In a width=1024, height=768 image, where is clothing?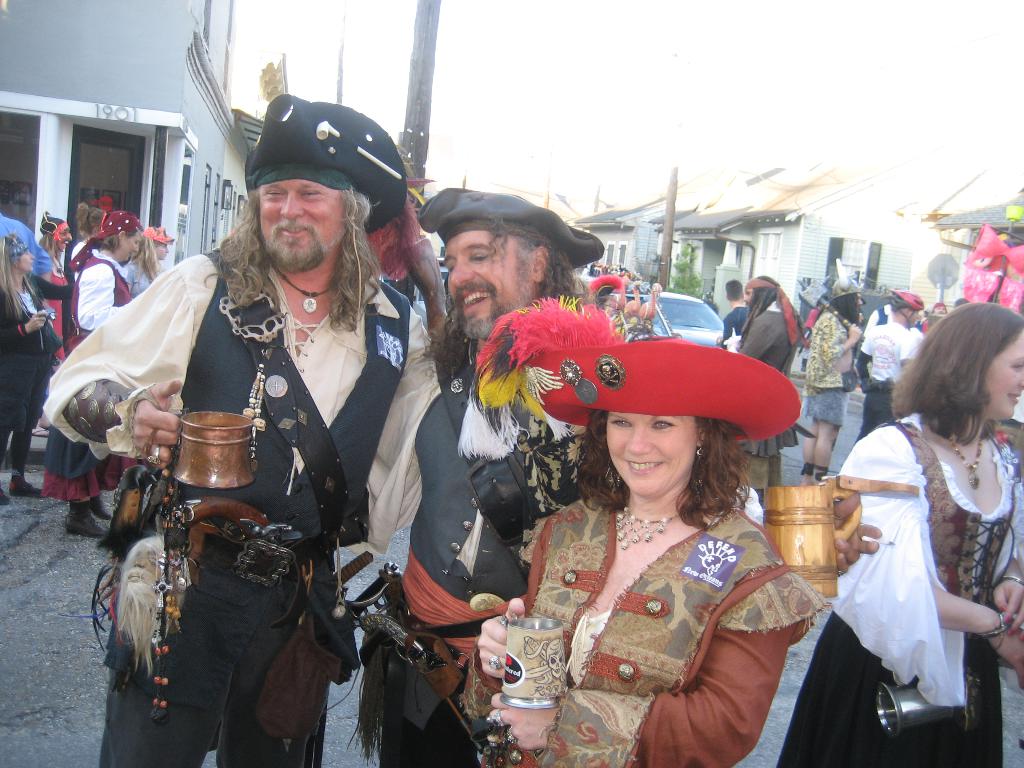
<box>772,414,1023,767</box>.
